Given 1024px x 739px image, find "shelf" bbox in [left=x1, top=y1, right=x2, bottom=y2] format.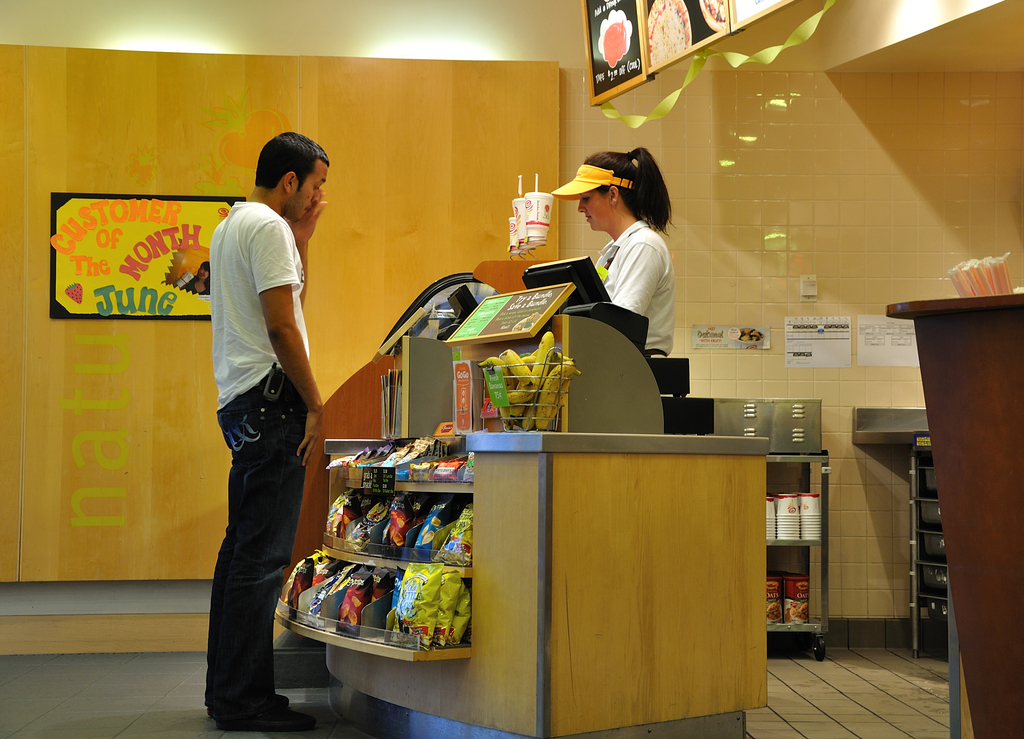
[left=769, top=624, right=822, bottom=635].
